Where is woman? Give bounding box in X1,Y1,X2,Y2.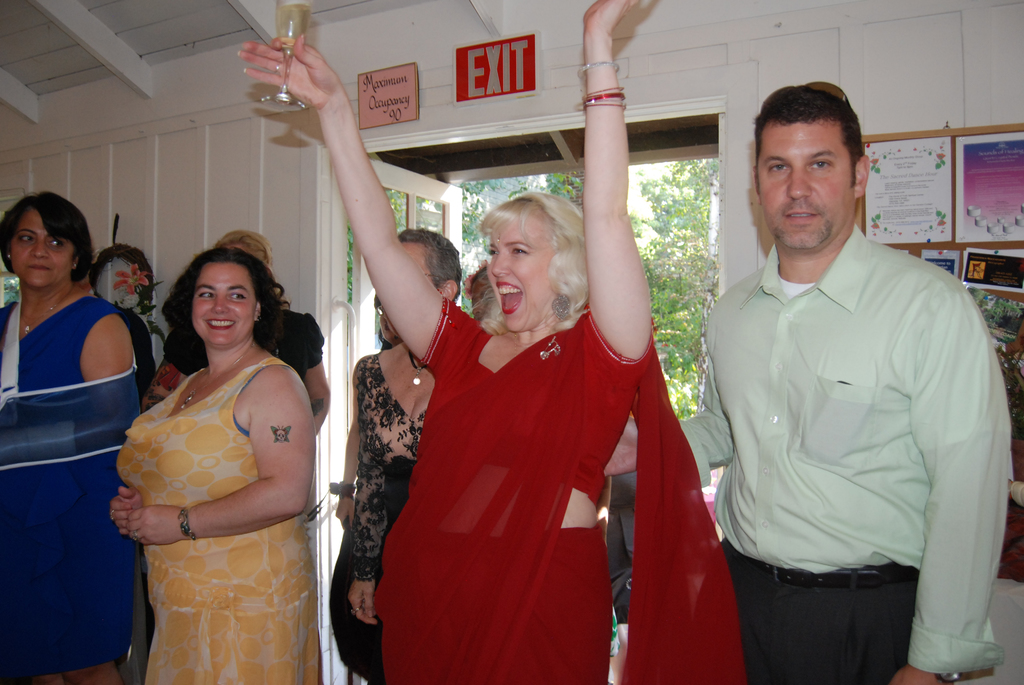
349,230,456,623.
